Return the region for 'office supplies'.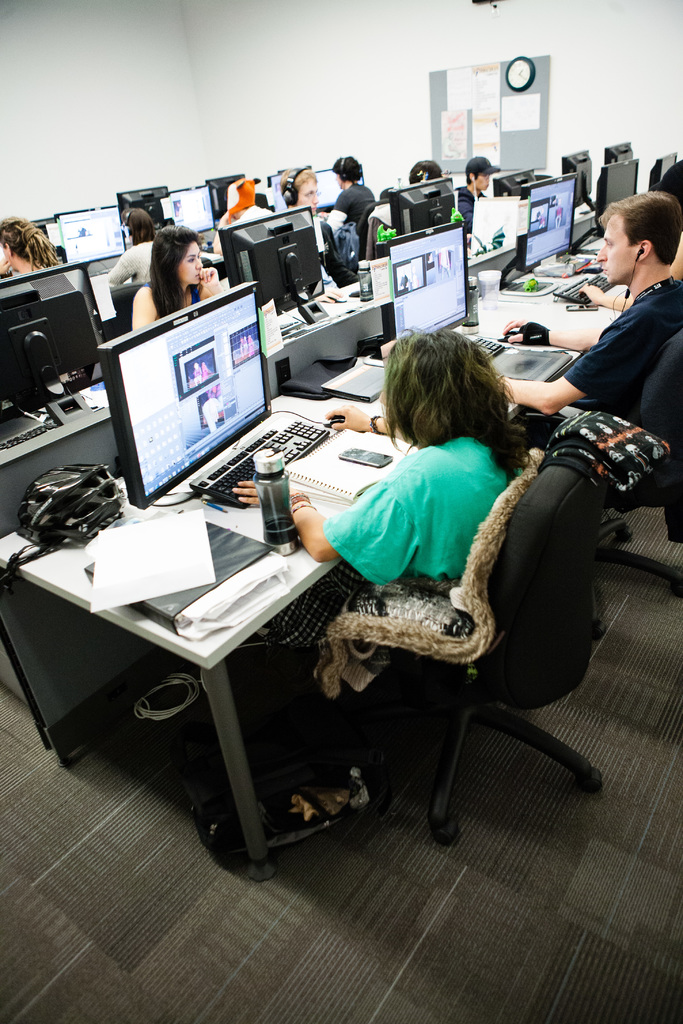
Rect(64, 206, 129, 262).
